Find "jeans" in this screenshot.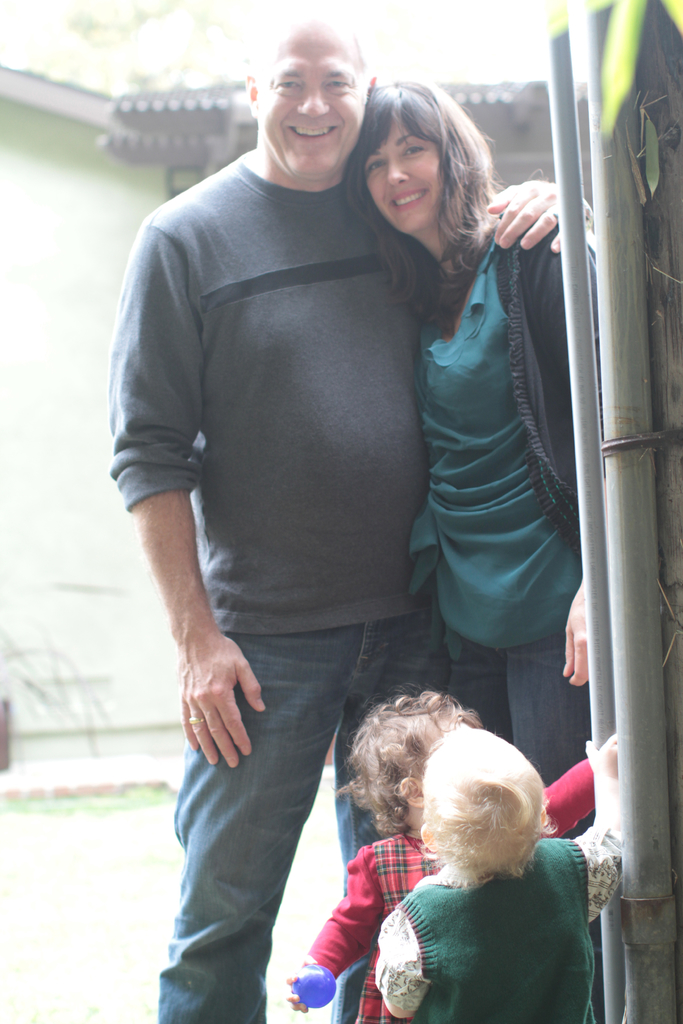
The bounding box for "jeans" is l=443, t=634, r=585, b=824.
